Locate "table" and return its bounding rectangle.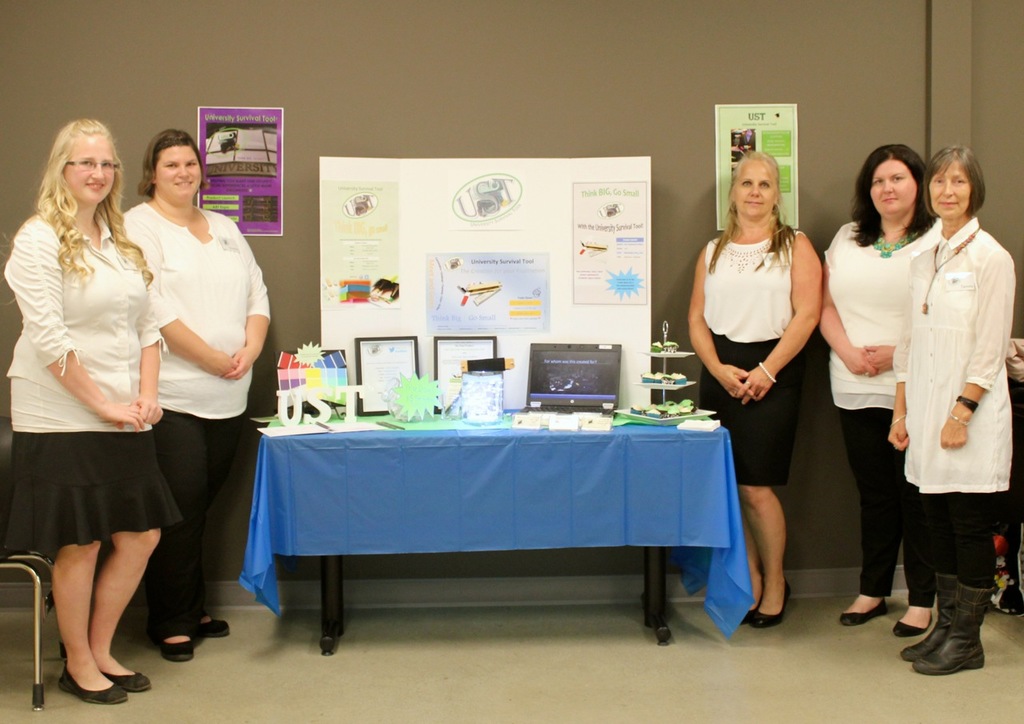
box=[232, 398, 758, 660].
